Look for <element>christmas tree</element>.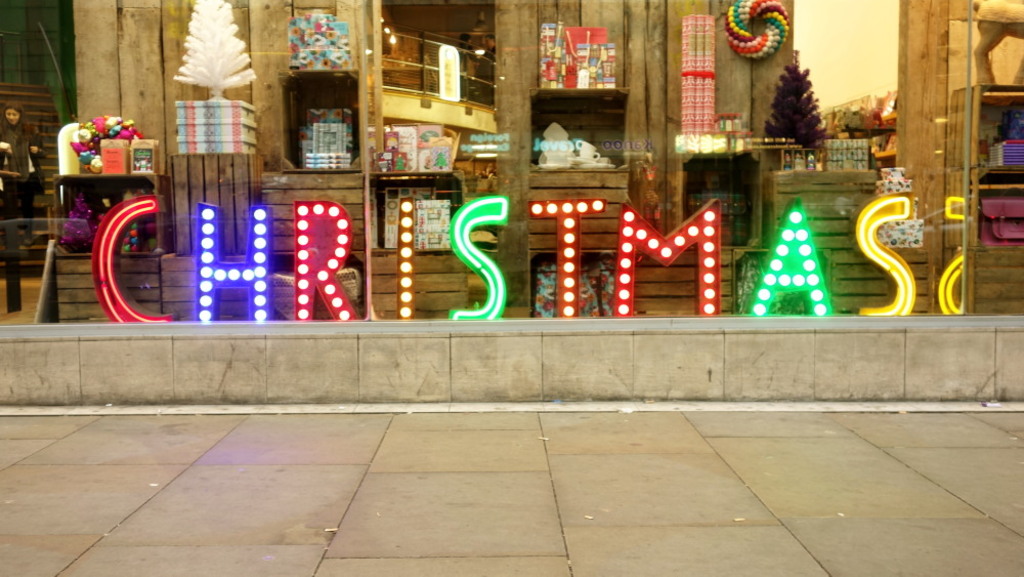
Found: detection(750, 180, 848, 304).
